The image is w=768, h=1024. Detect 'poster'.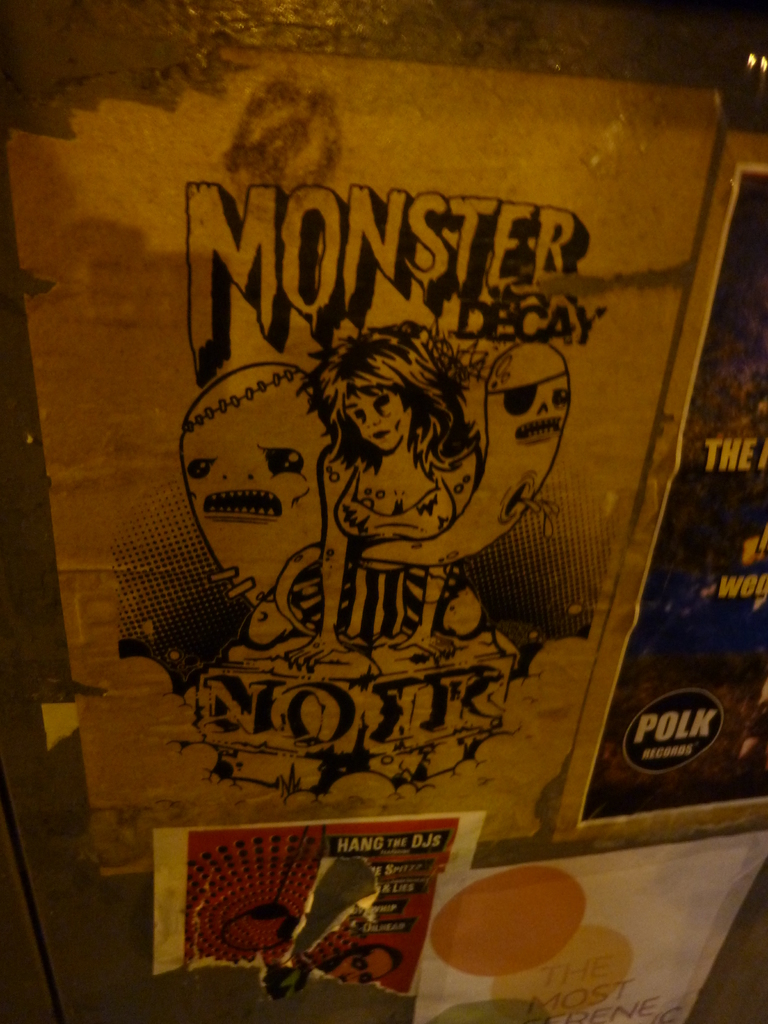
Detection: select_region(150, 813, 486, 995).
